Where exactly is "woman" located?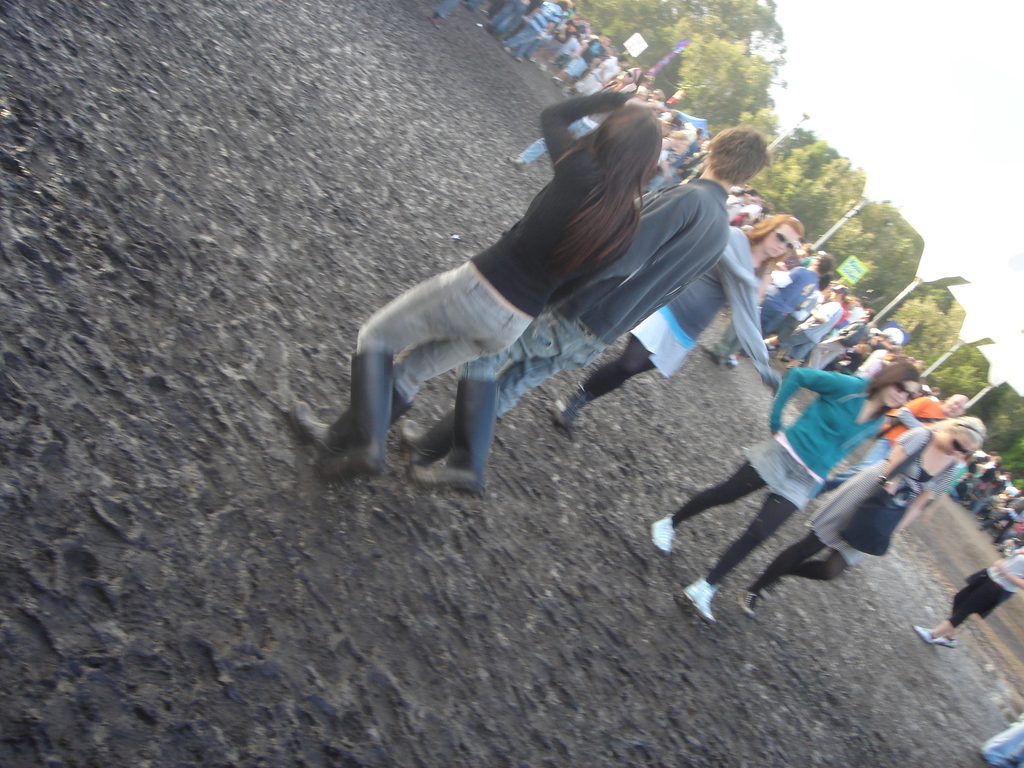
Its bounding box is <bbox>738, 406, 997, 627</bbox>.
